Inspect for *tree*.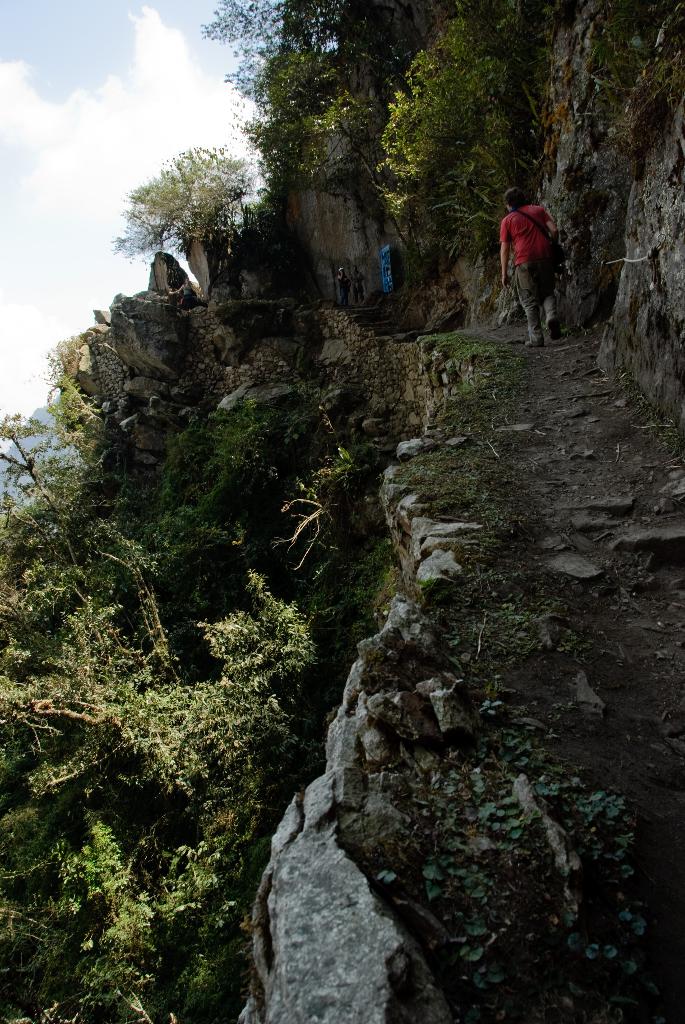
Inspection: 79/352/338/652.
